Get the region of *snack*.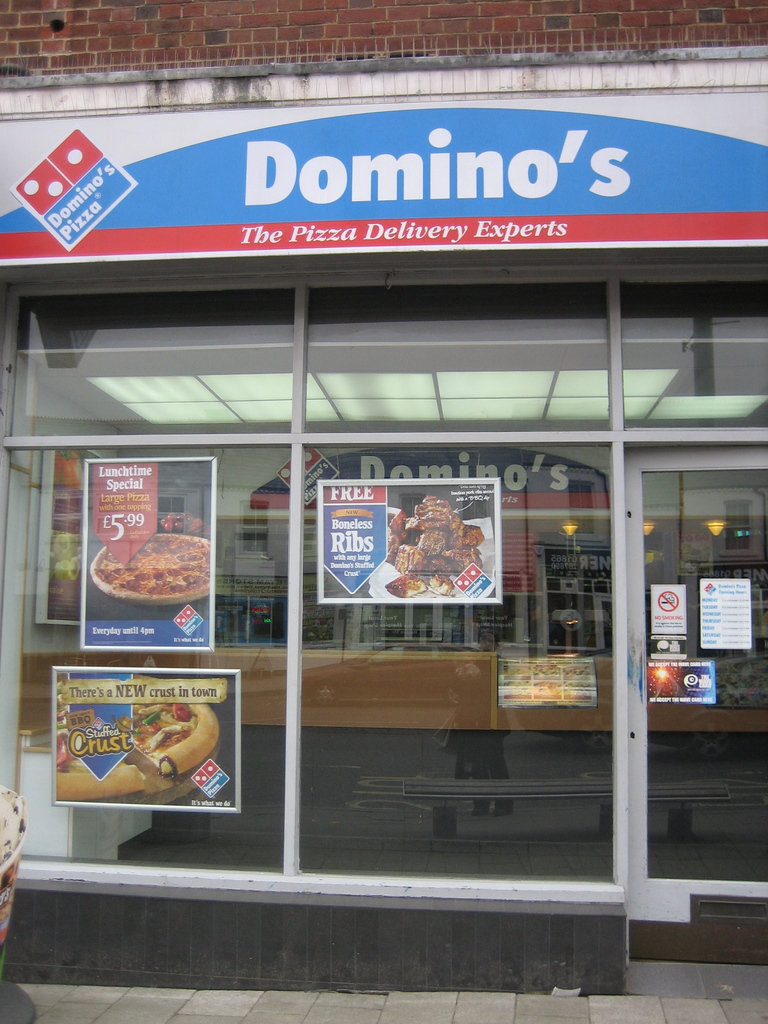
{"x1": 93, "y1": 532, "x2": 216, "y2": 604}.
